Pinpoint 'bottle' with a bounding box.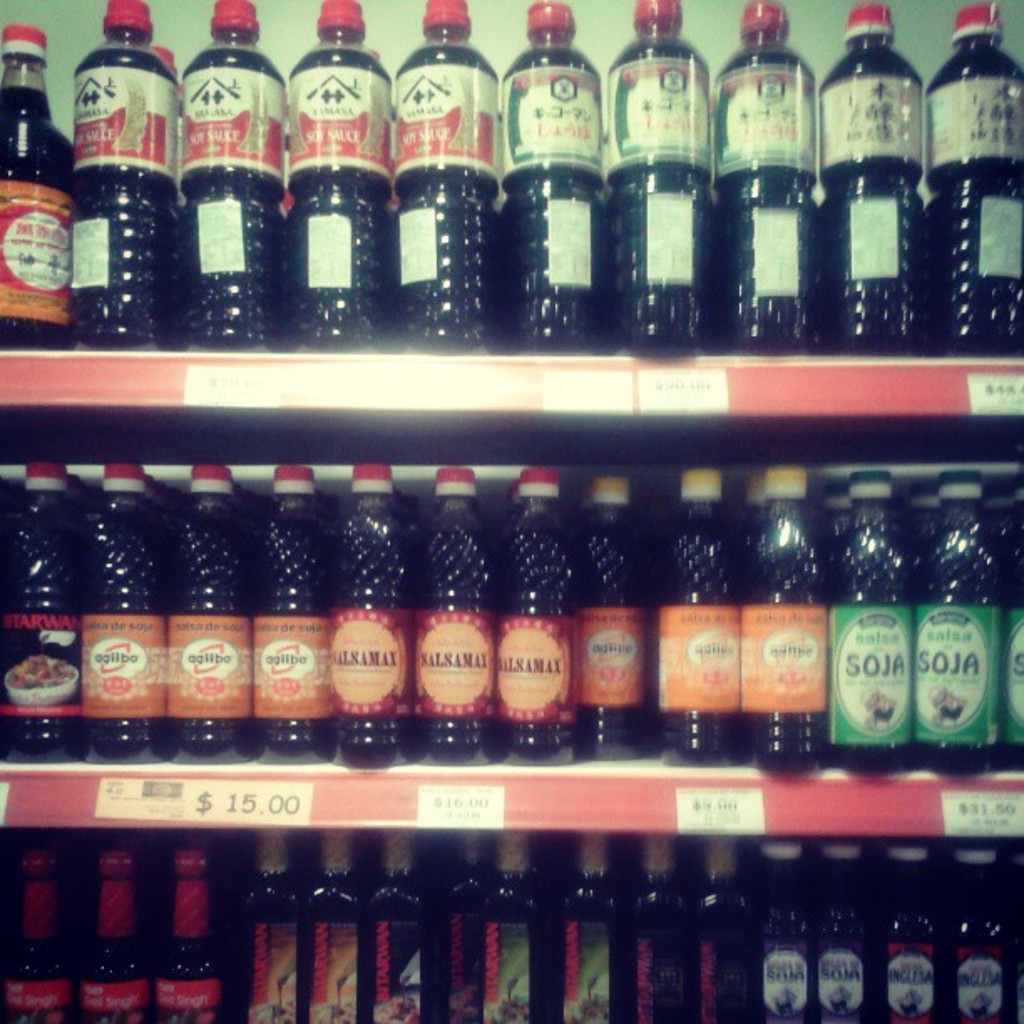
detection(72, 0, 169, 348).
